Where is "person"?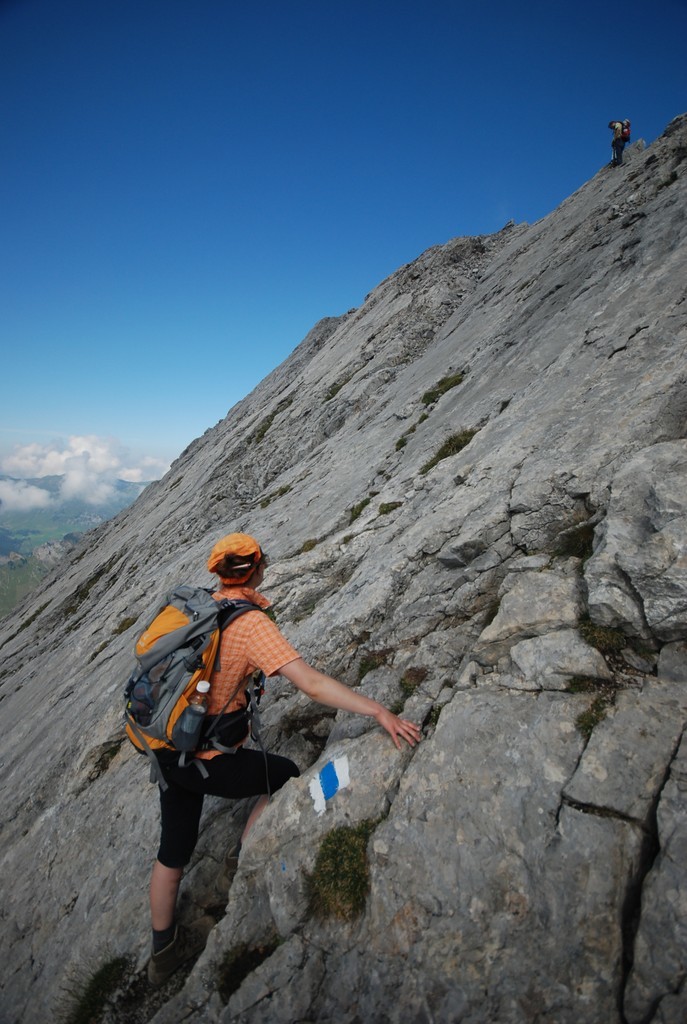
(608,119,633,161).
